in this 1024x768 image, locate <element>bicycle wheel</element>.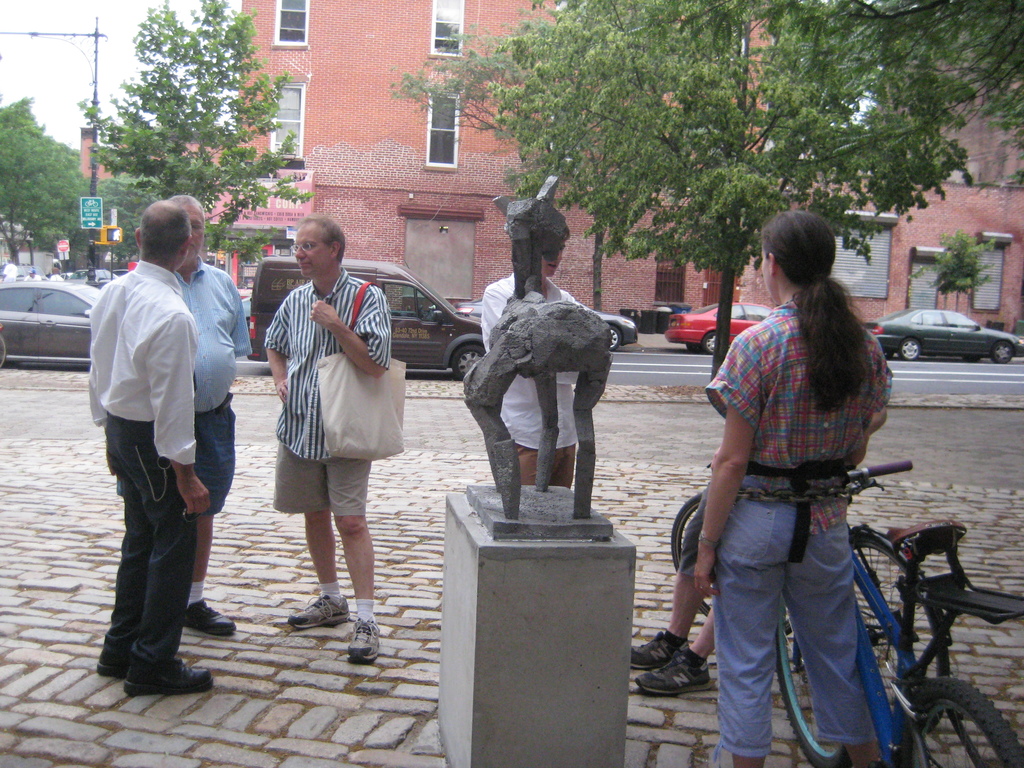
Bounding box: box=[897, 669, 1023, 767].
